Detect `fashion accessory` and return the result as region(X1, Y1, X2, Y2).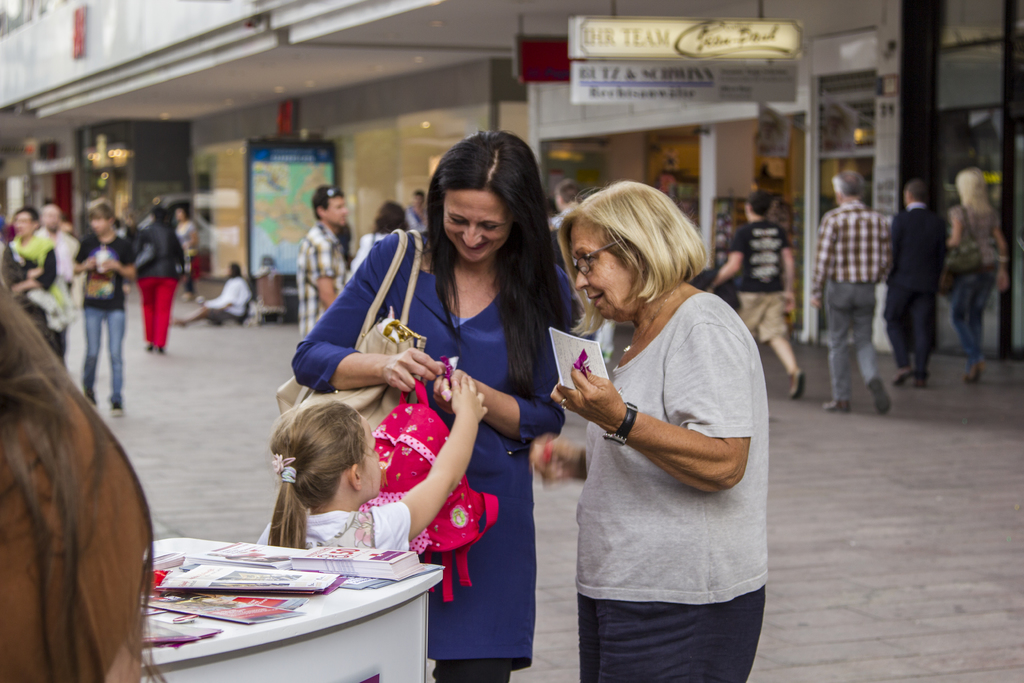
region(275, 223, 427, 441).
